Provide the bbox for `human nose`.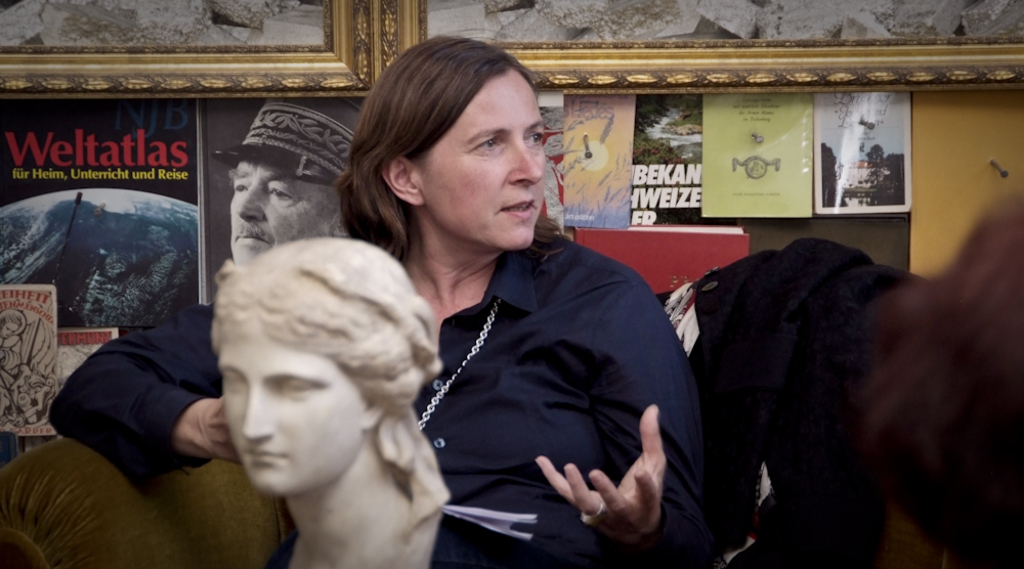
box(503, 139, 542, 181).
